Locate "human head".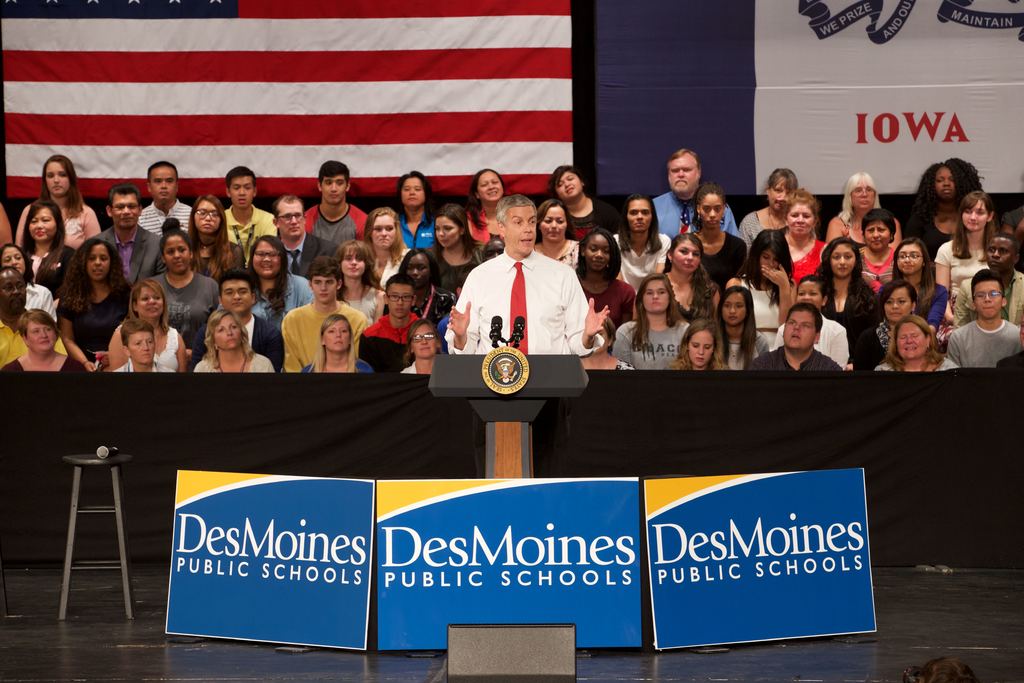
Bounding box: 204 309 249 354.
